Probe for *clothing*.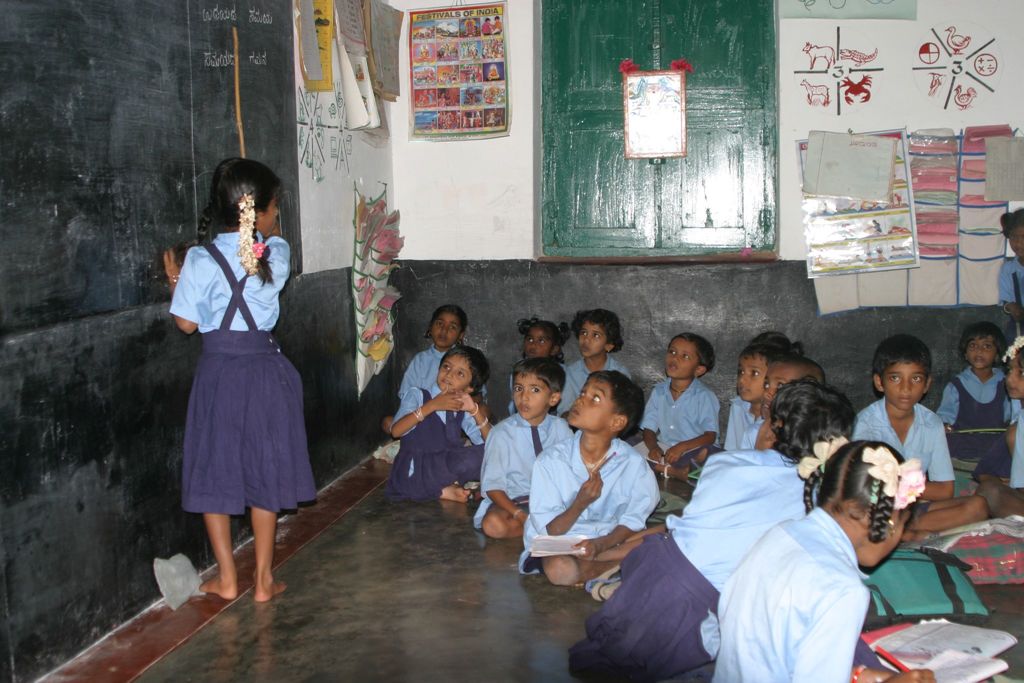
Probe result: BBox(645, 377, 715, 466).
